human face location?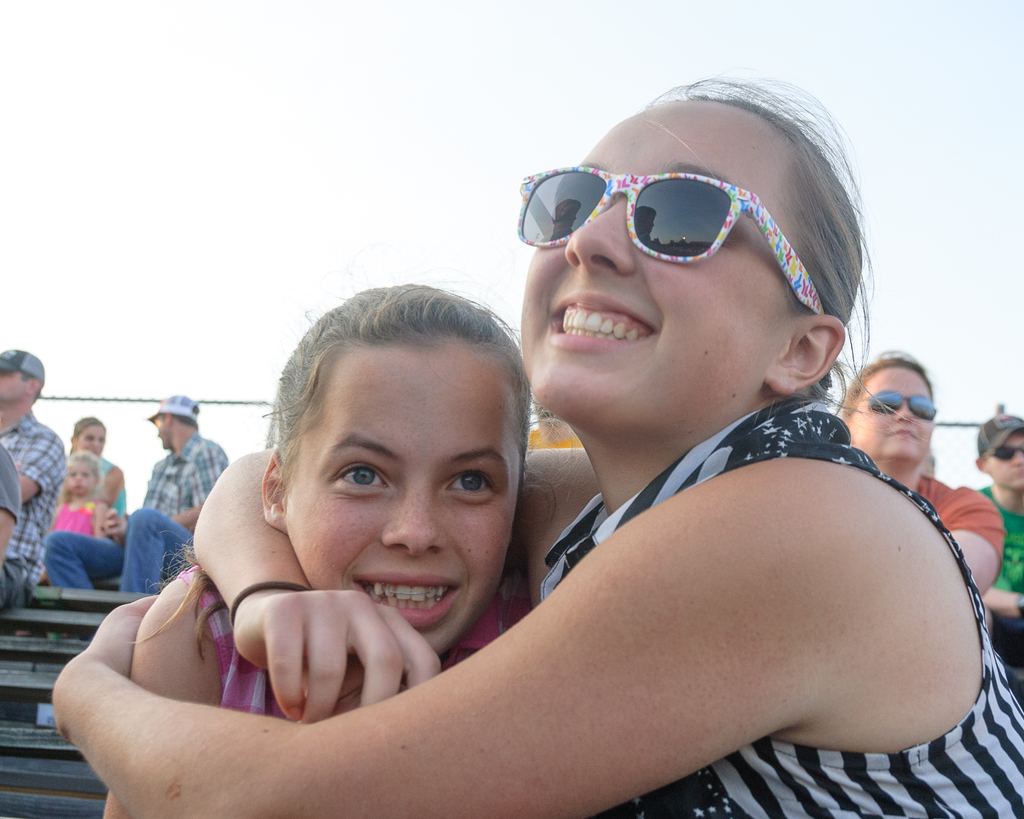
bbox=[61, 461, 97, 493]
